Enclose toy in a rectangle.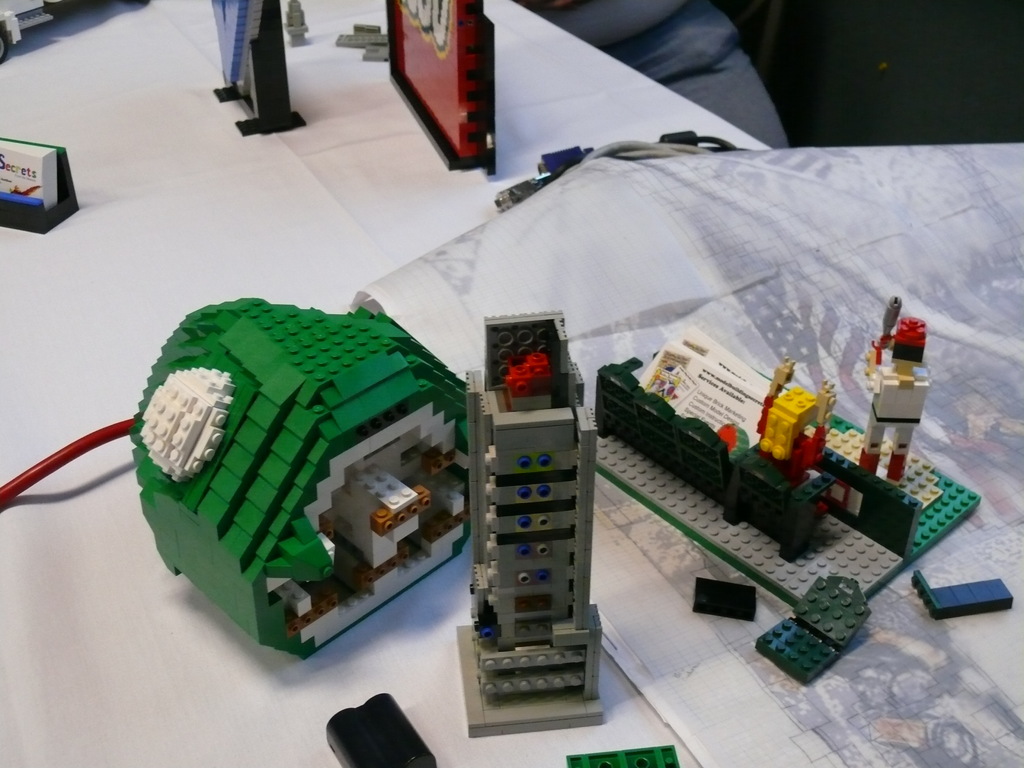
<box>0,131,86,237</box>.
